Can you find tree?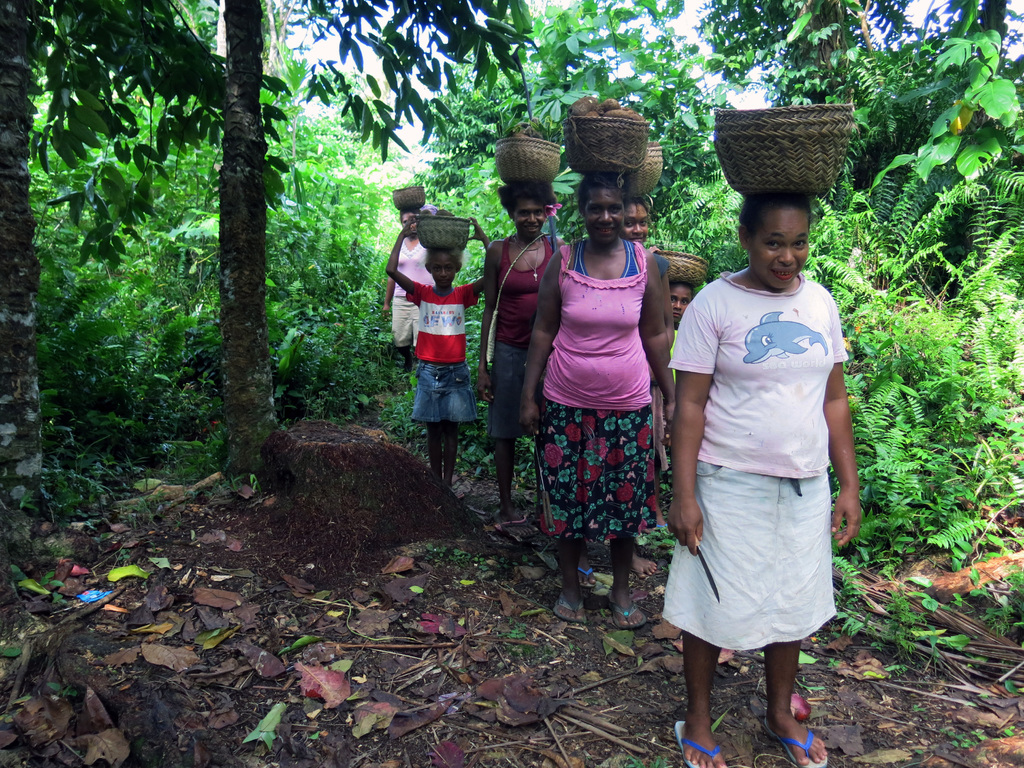
Yes, bounding box: {"left": 217, "top": 0, "right": 526, "bottom": 449}.
